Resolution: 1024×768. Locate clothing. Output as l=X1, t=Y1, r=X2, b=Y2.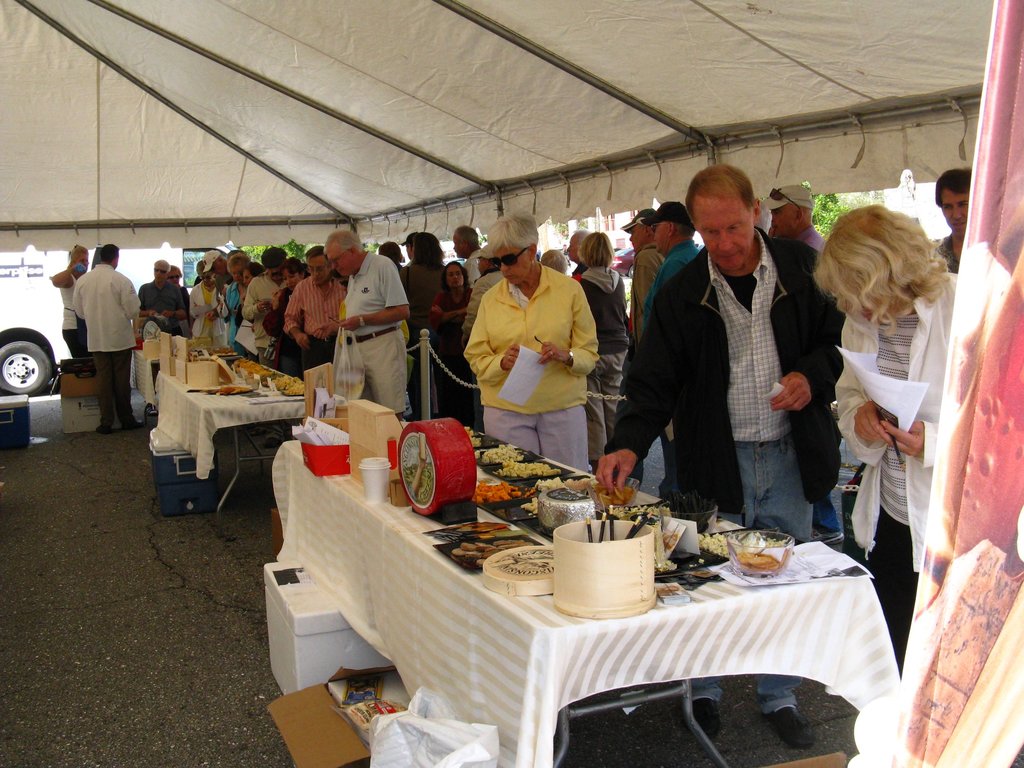
l=239, t=275, r=294, b=350.
